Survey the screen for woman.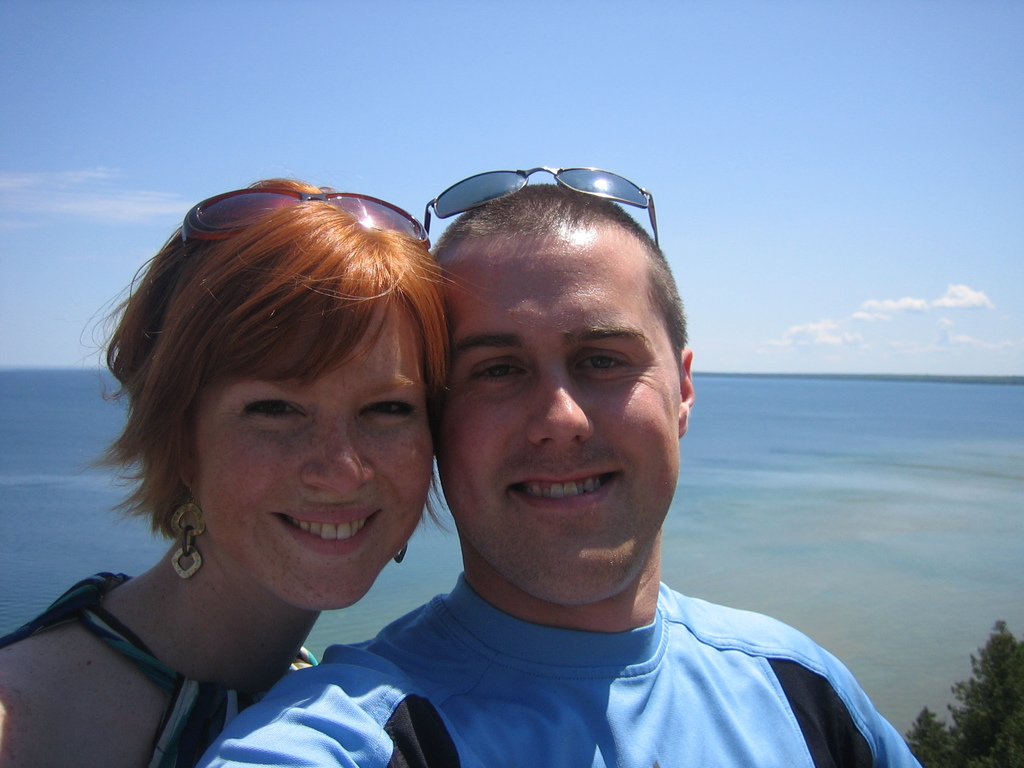
Survey found: locate(0, 189, 479, 762).
